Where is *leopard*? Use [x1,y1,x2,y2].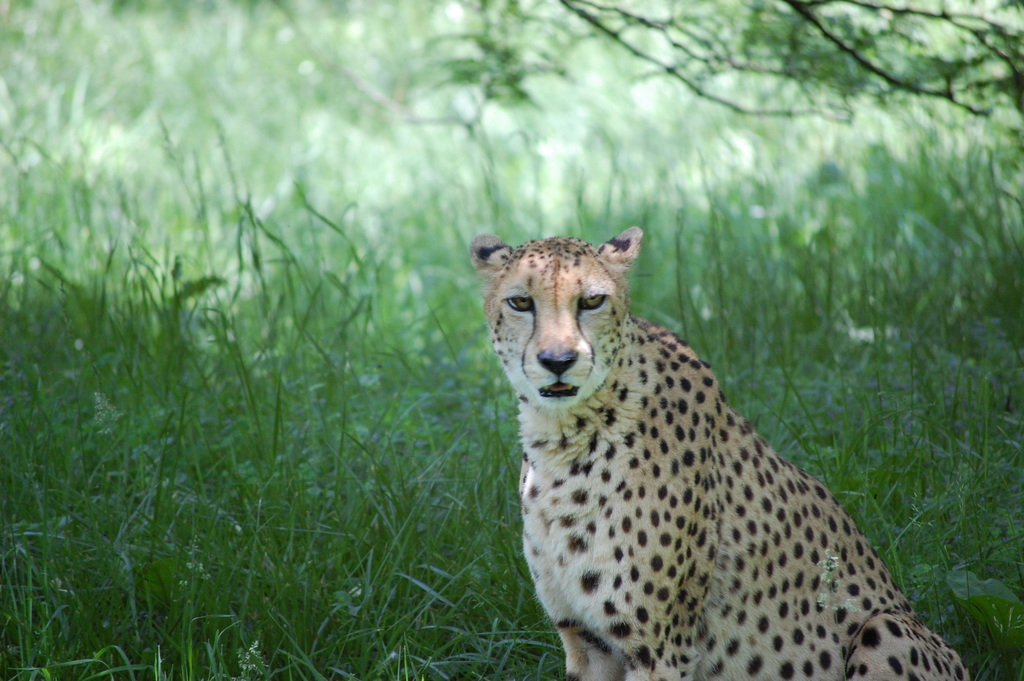
[468,225,968,680].
